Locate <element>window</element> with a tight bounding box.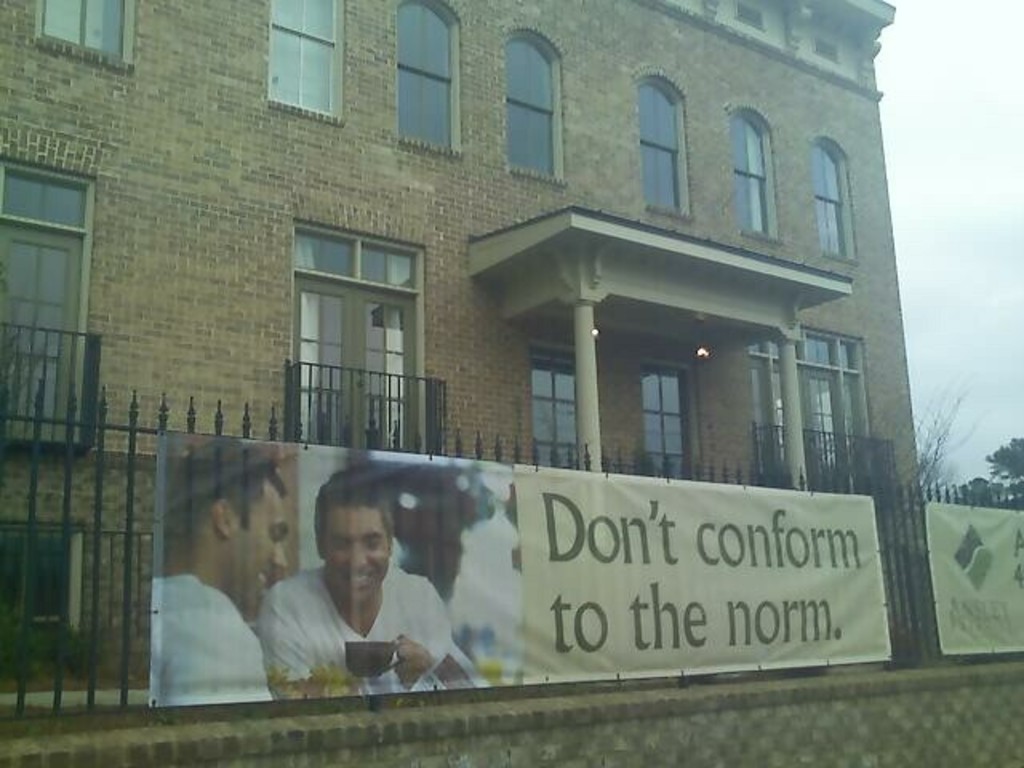
Rect(299, 227, 430, 456).
